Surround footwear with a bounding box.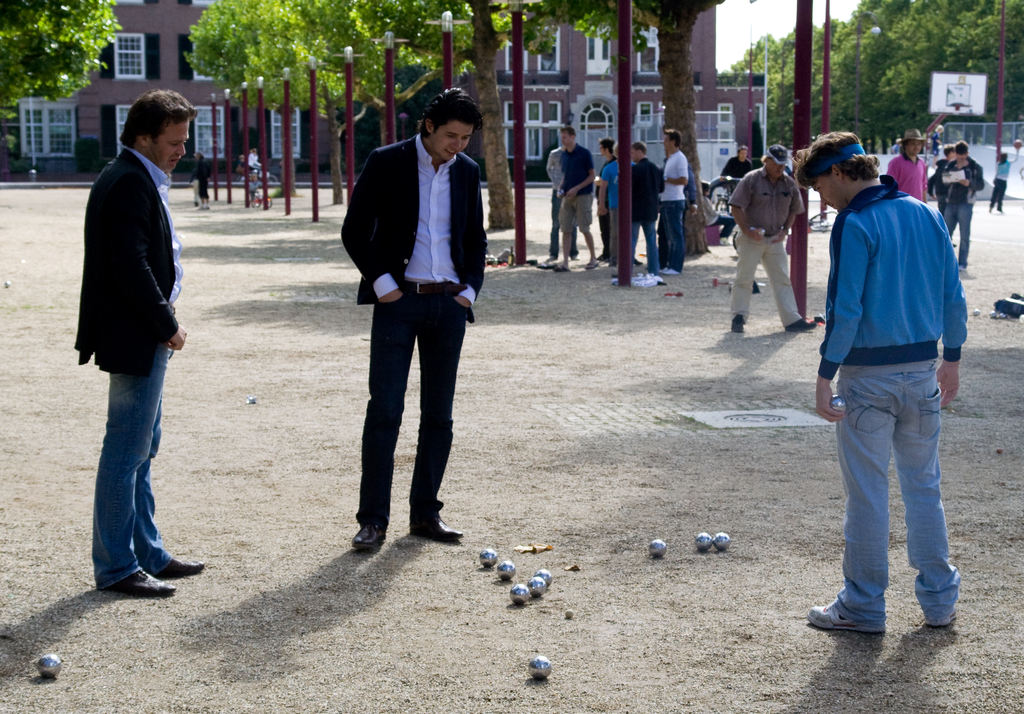
bbox(349, 514, 384, 556).
